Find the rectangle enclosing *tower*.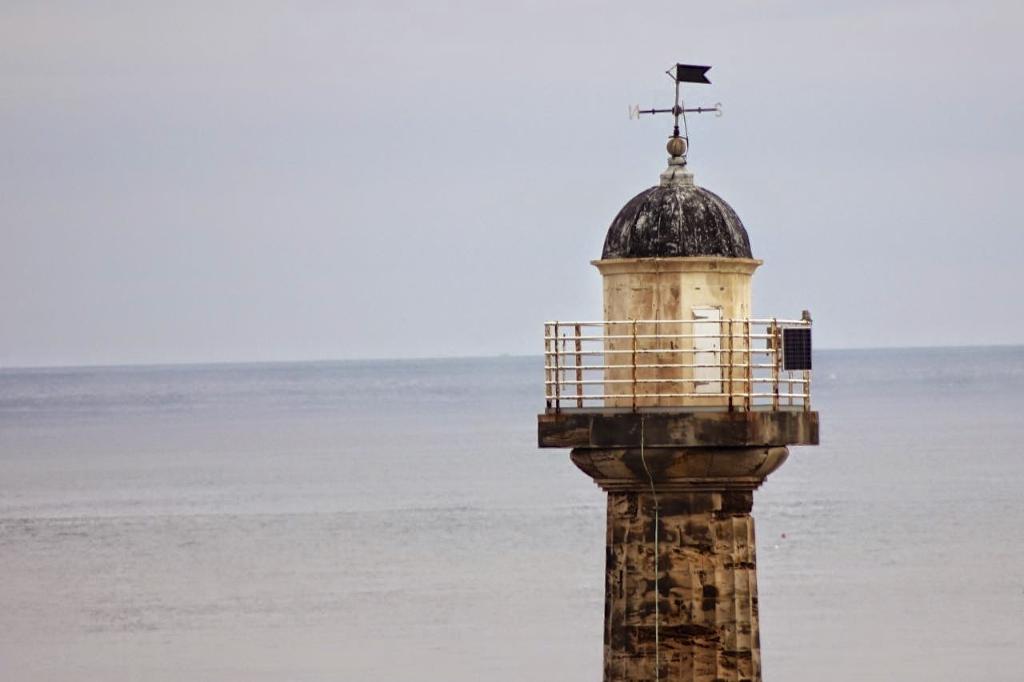
BBox(538, 62, 820, 681).
